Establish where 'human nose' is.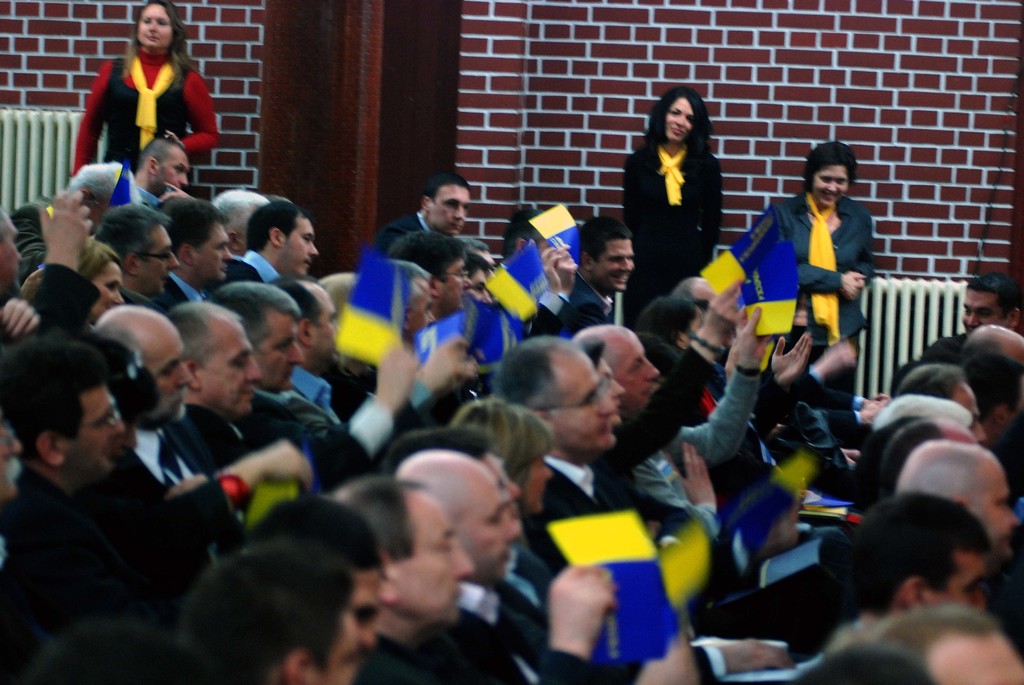
Established at x1=964, y1=592, x2=982, y2=615.
